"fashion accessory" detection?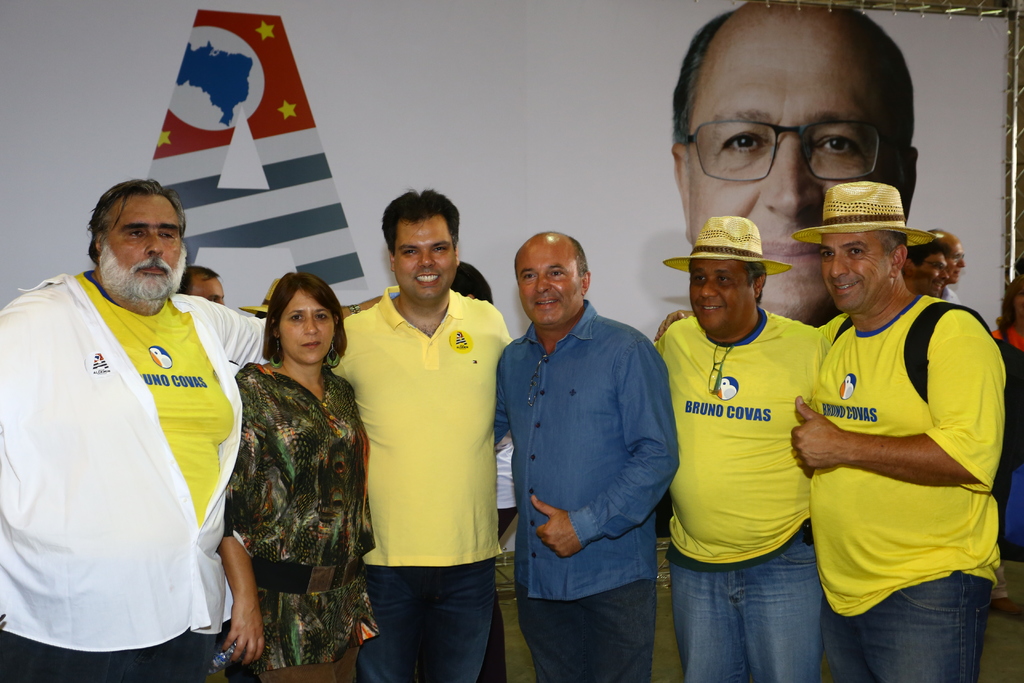
[left=794, top=179, right=936, bottom=242]
